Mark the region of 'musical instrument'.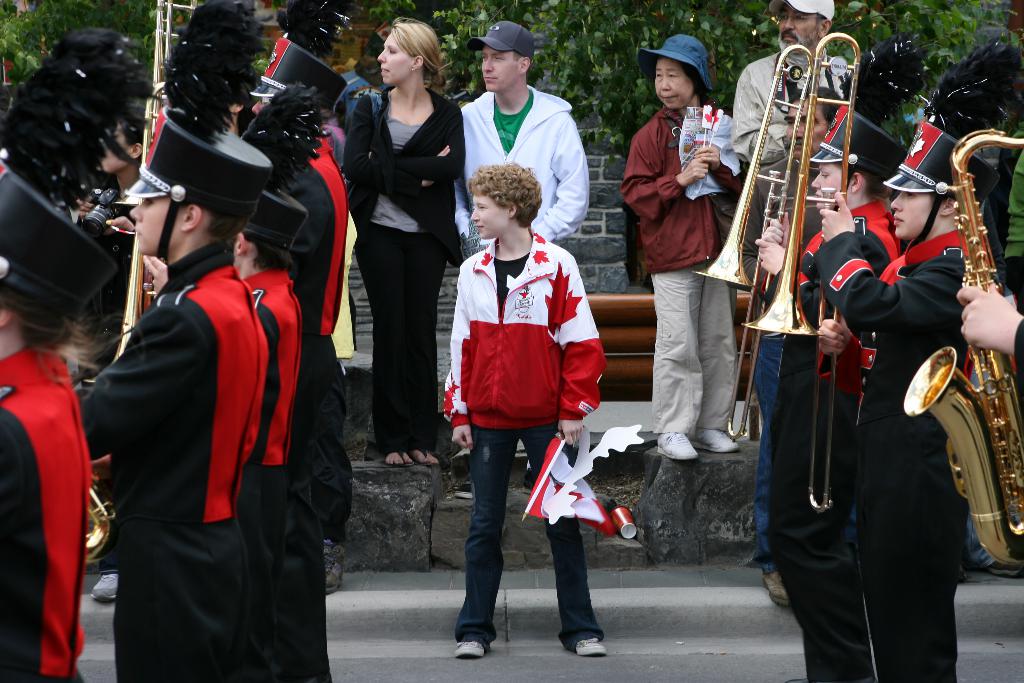
Region: {"left": 742, "top": 31, "right": 860, "bottom": 508}.
